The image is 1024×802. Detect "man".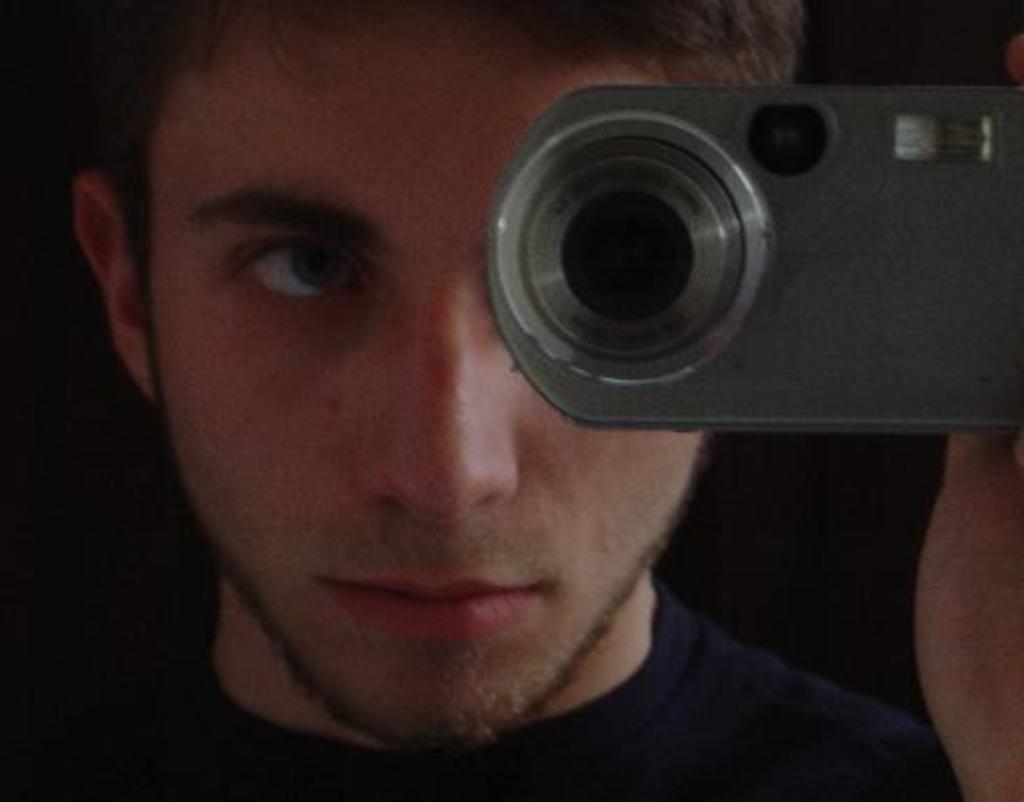
Detection: [x1=0, y1=0, x2=1023, y2=801].
